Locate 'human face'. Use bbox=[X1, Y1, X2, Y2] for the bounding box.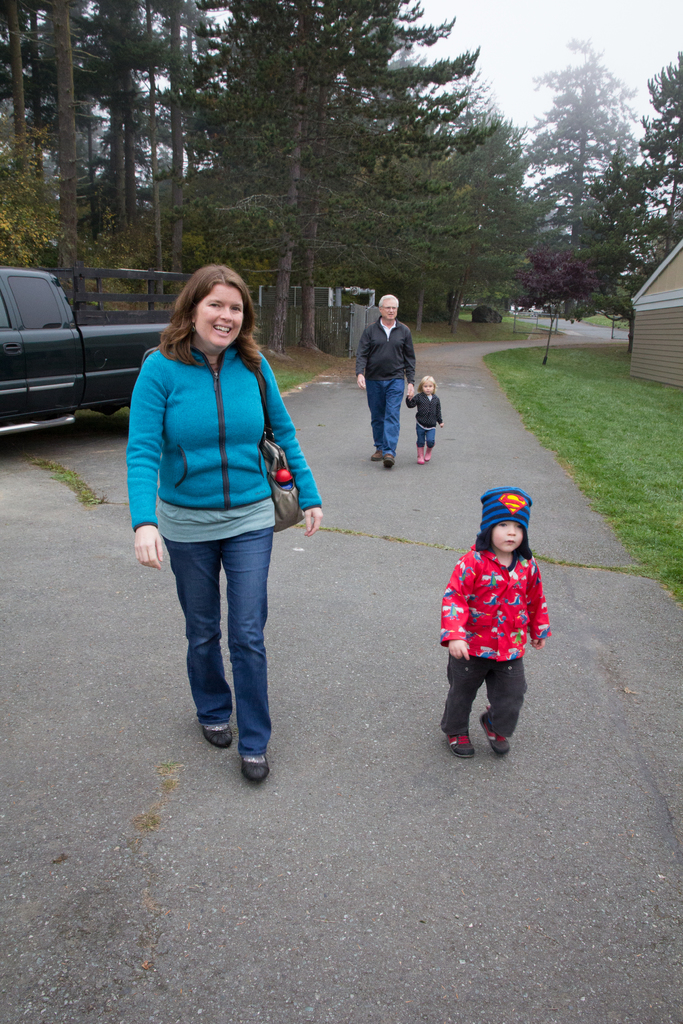
bbox=[422, 378, 437, 392].
